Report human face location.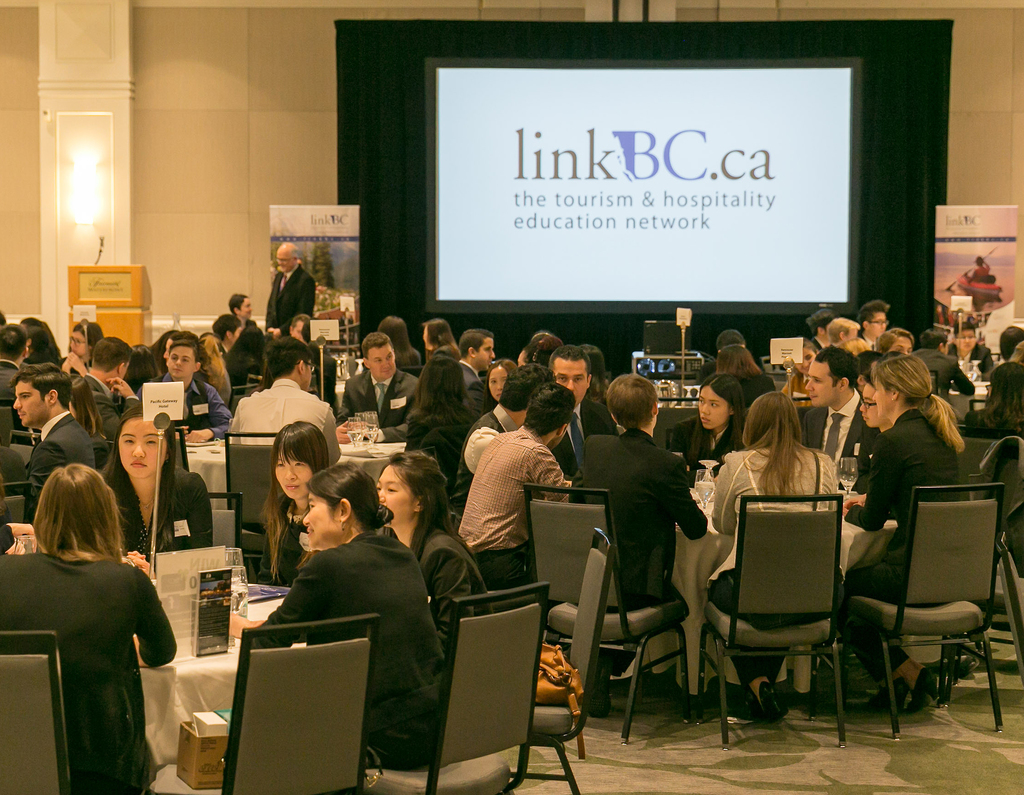
Report: select_region(696, 389, 723, 431).
